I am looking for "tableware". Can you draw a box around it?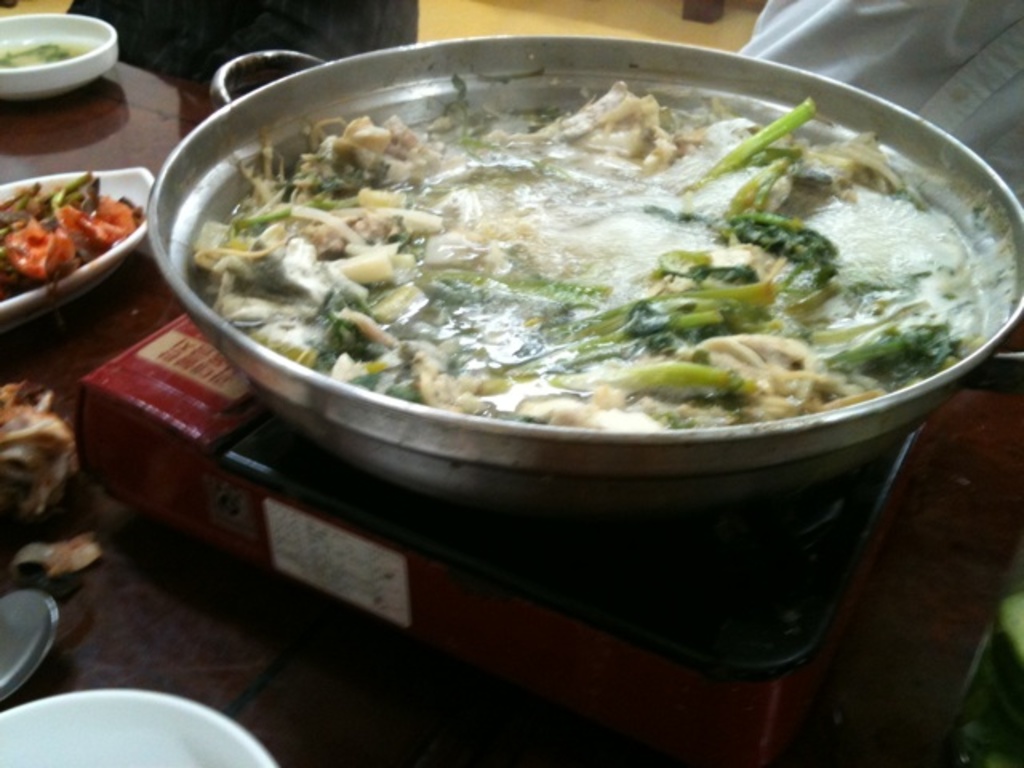
Sure, the bounding box is [0, 690, 277, 766].
